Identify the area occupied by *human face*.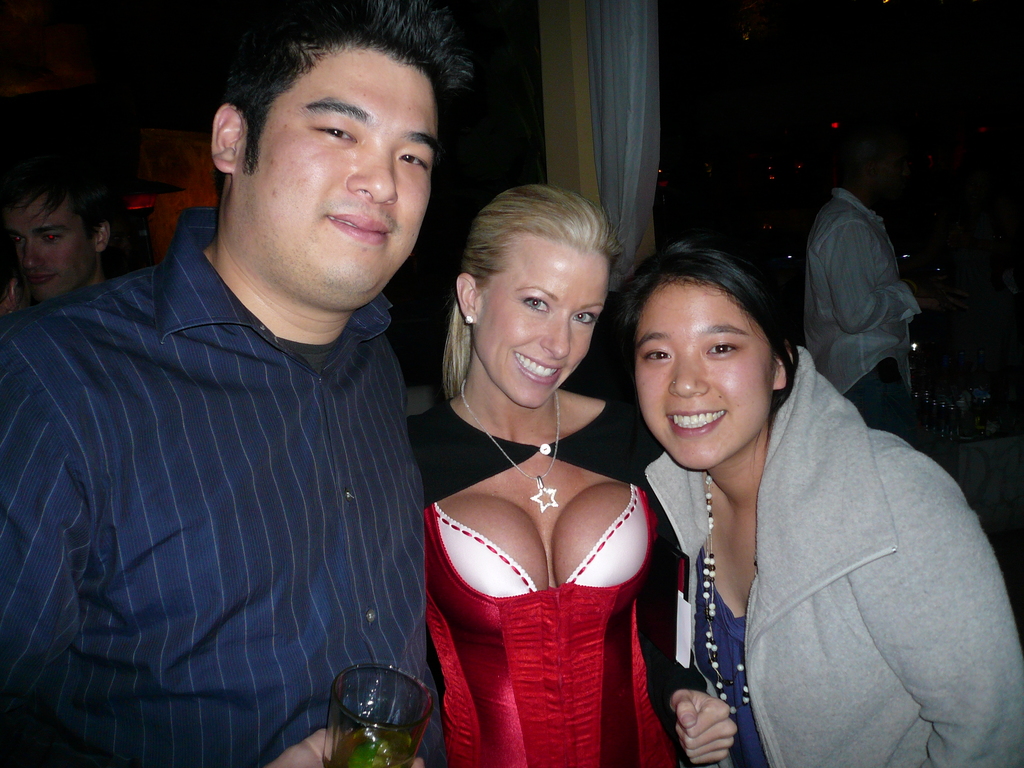
Area: [636, 282, 773, 468].
